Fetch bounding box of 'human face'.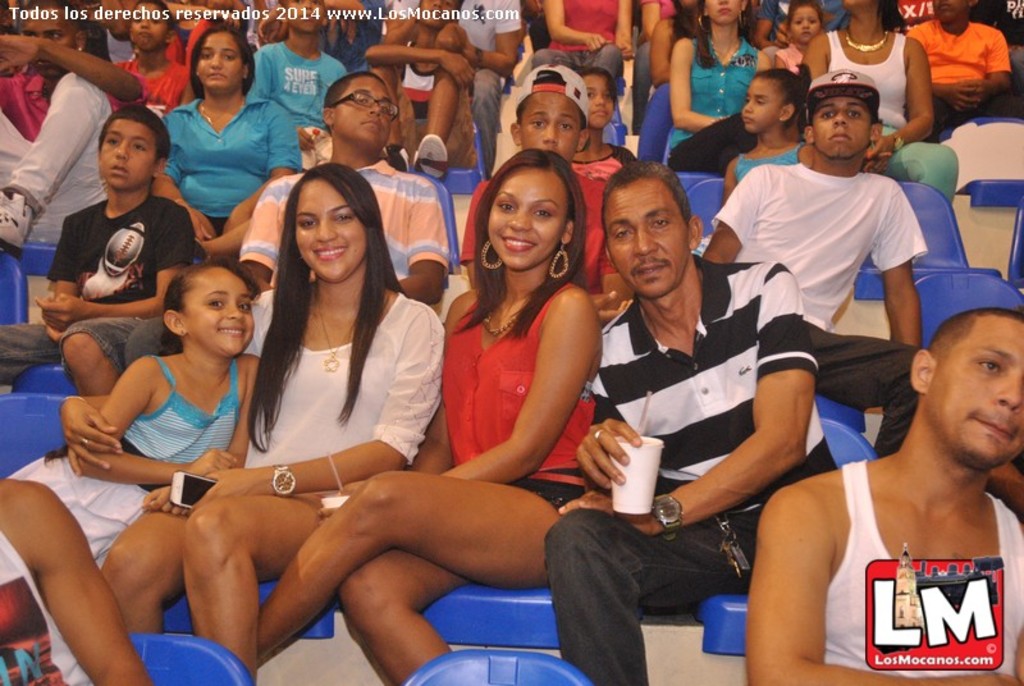
Bbox: <region>520, 88, 589, 154</region>.
